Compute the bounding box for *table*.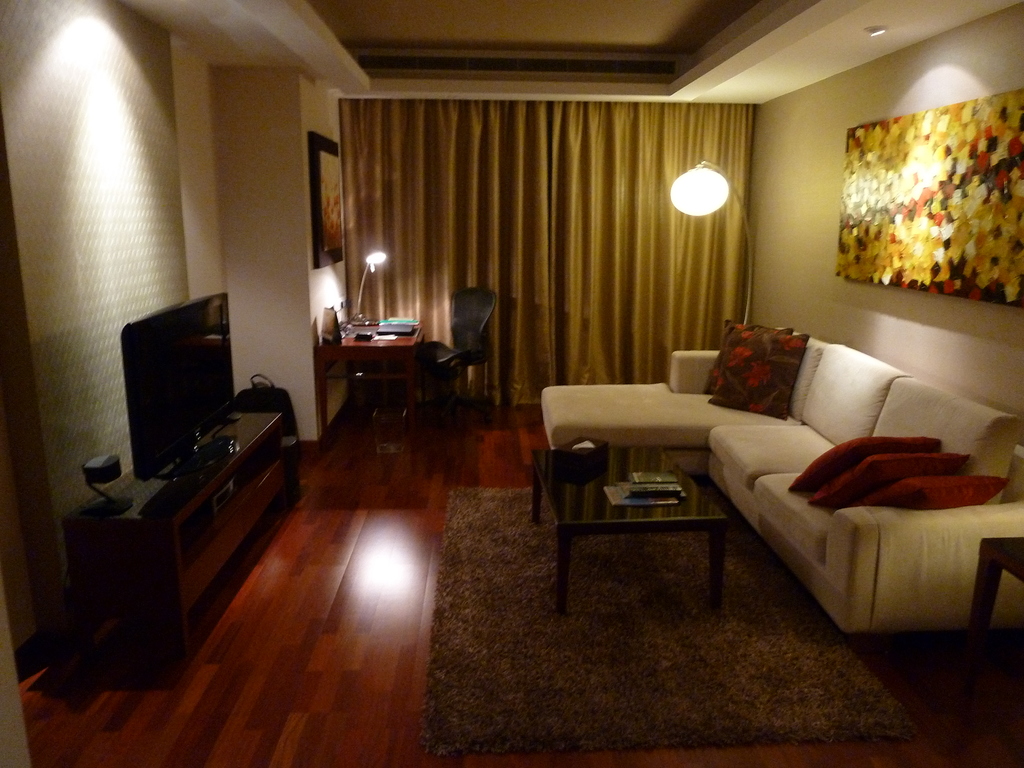
l=532, t=447, r=730, b=610.
